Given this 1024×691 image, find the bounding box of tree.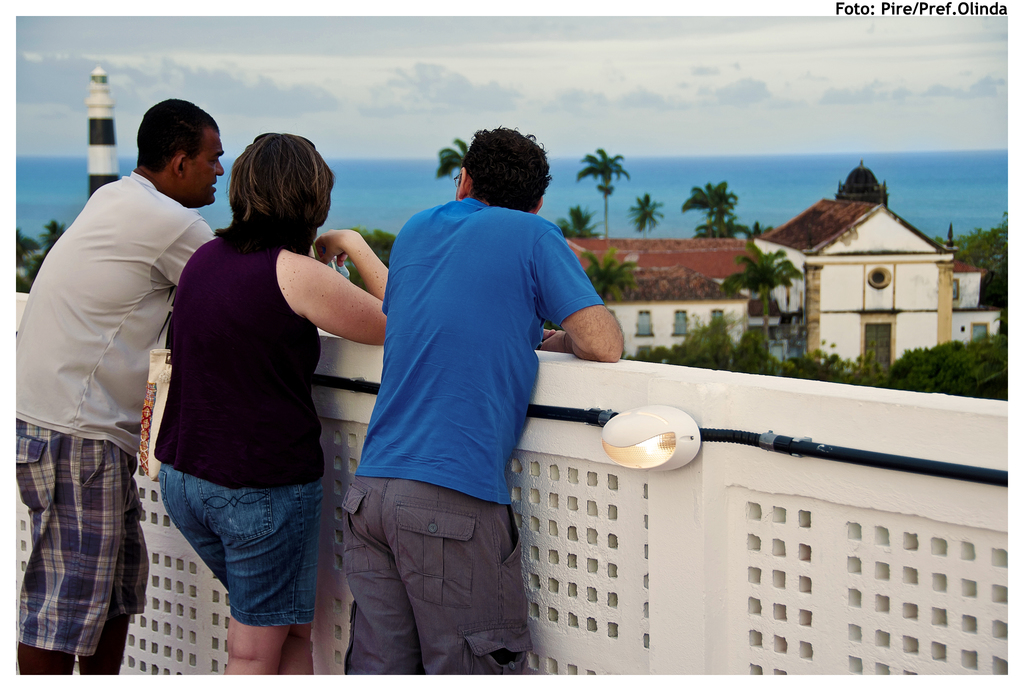
box=[685, 190, 740, 234].
